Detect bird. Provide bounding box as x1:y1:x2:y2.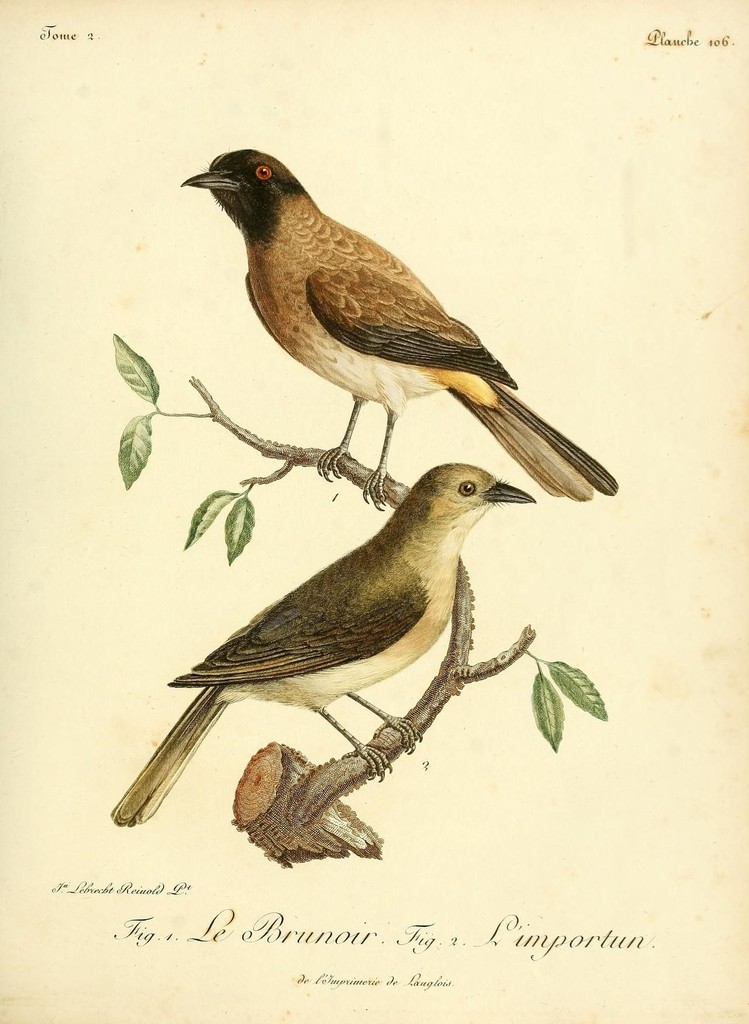
179:145:621:512.
